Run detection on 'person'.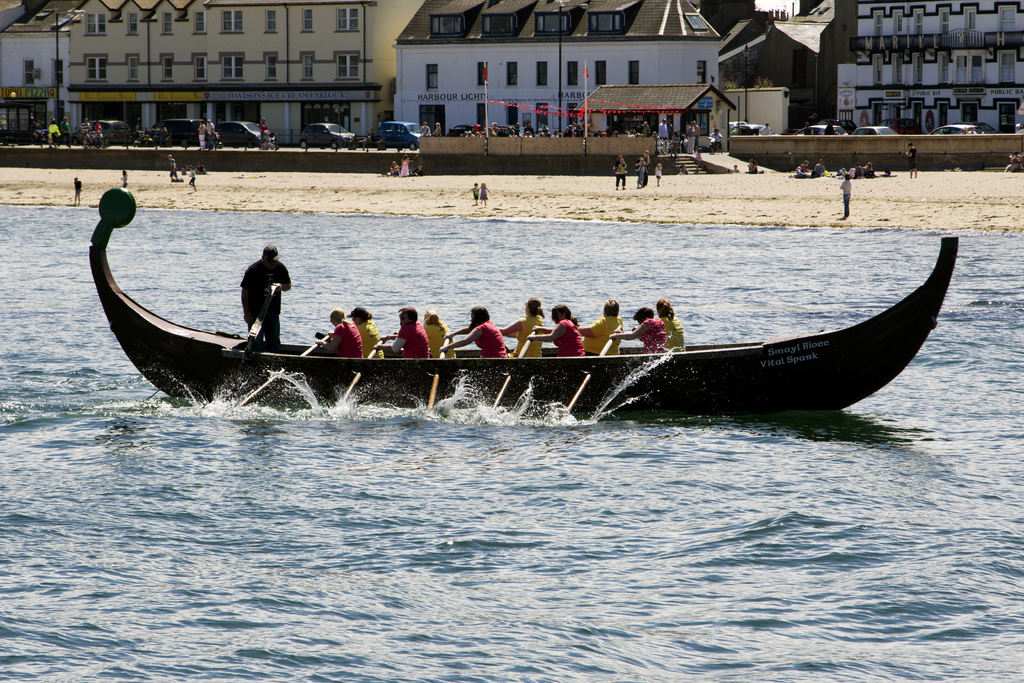
Result: bbox=[584, 298, 623, 356].
